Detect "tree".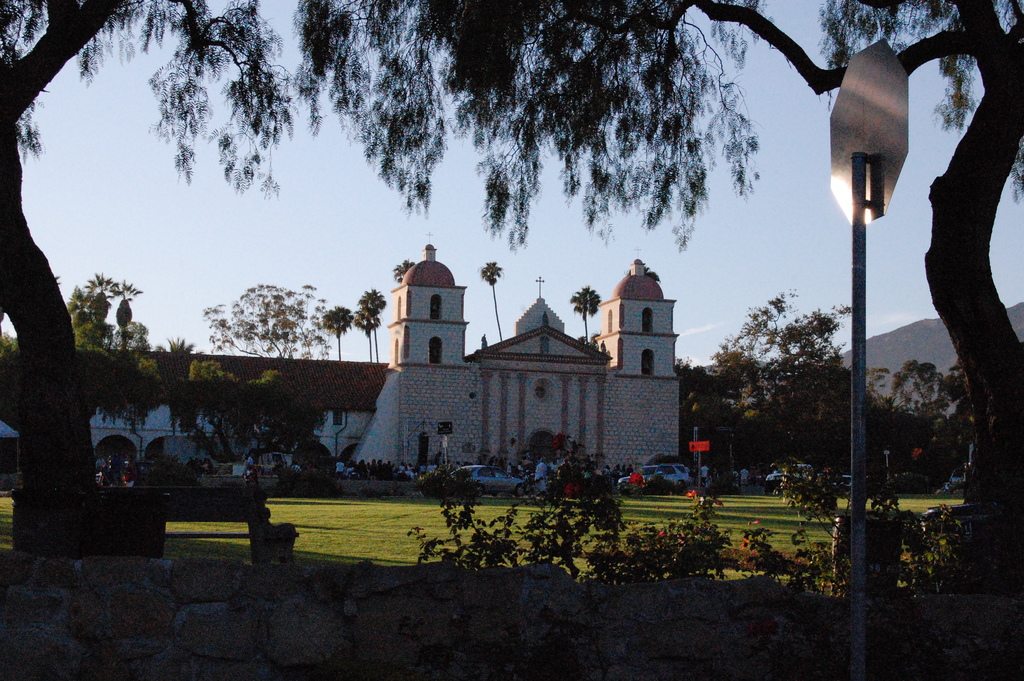
Detected at {"x1": 864, "y1": 354, "x2": 965, "y2": 443}.
